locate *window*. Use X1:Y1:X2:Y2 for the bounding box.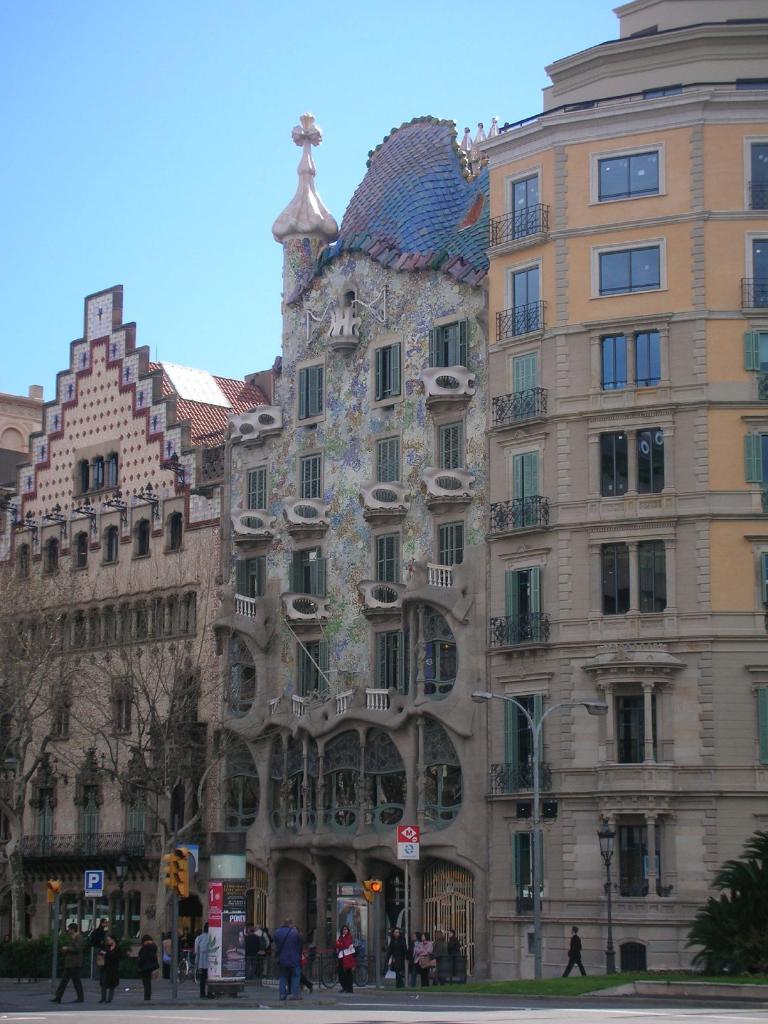
113:748:145:860.
